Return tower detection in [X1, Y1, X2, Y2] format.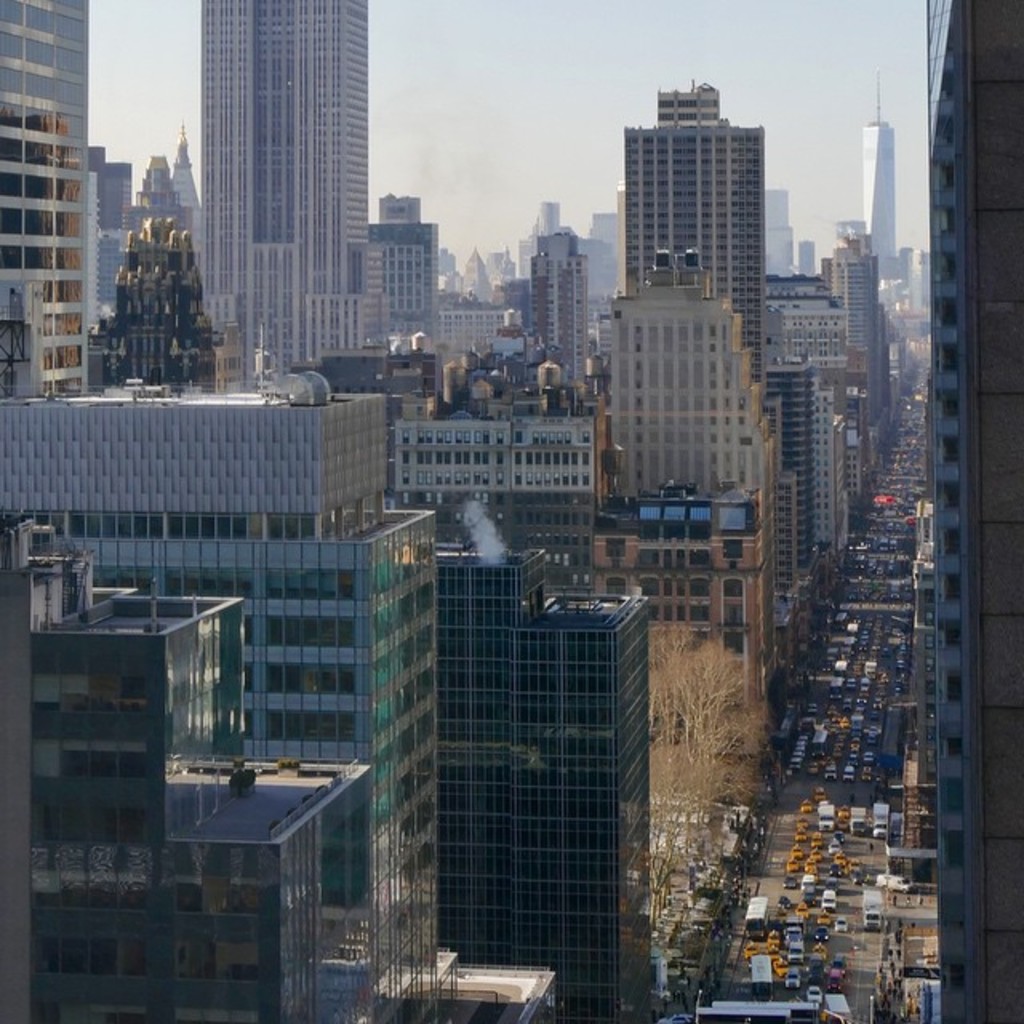
[570, 58, 813, 624].
